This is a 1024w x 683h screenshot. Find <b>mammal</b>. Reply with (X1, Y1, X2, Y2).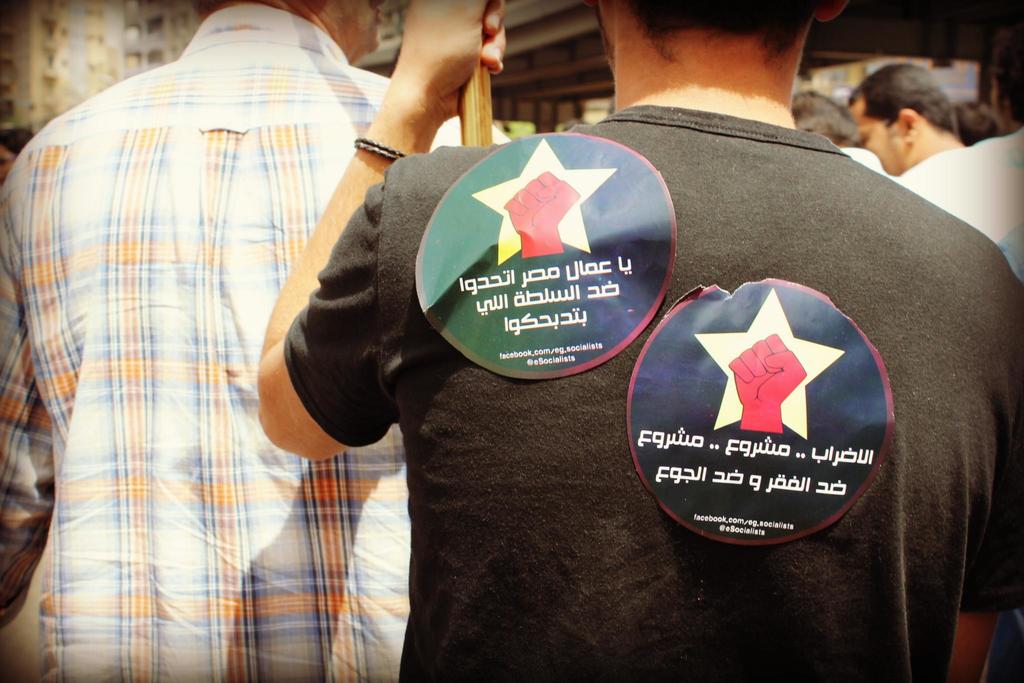
(789, 88, 888, 176).
